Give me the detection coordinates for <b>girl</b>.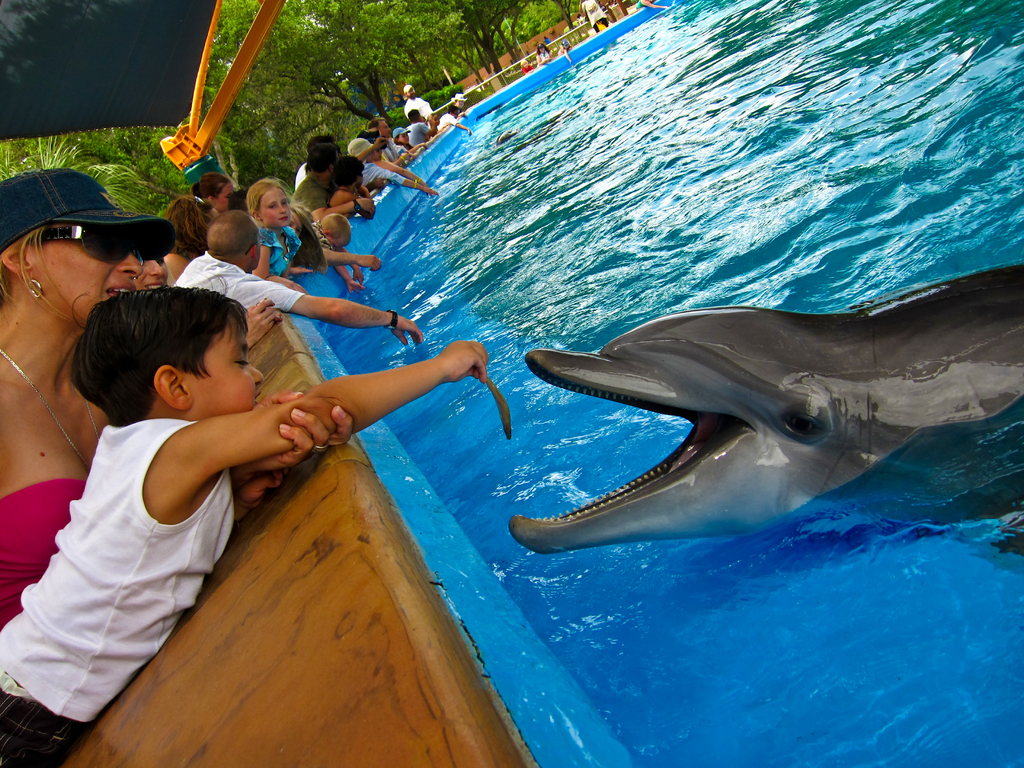
289/203/326/275.
